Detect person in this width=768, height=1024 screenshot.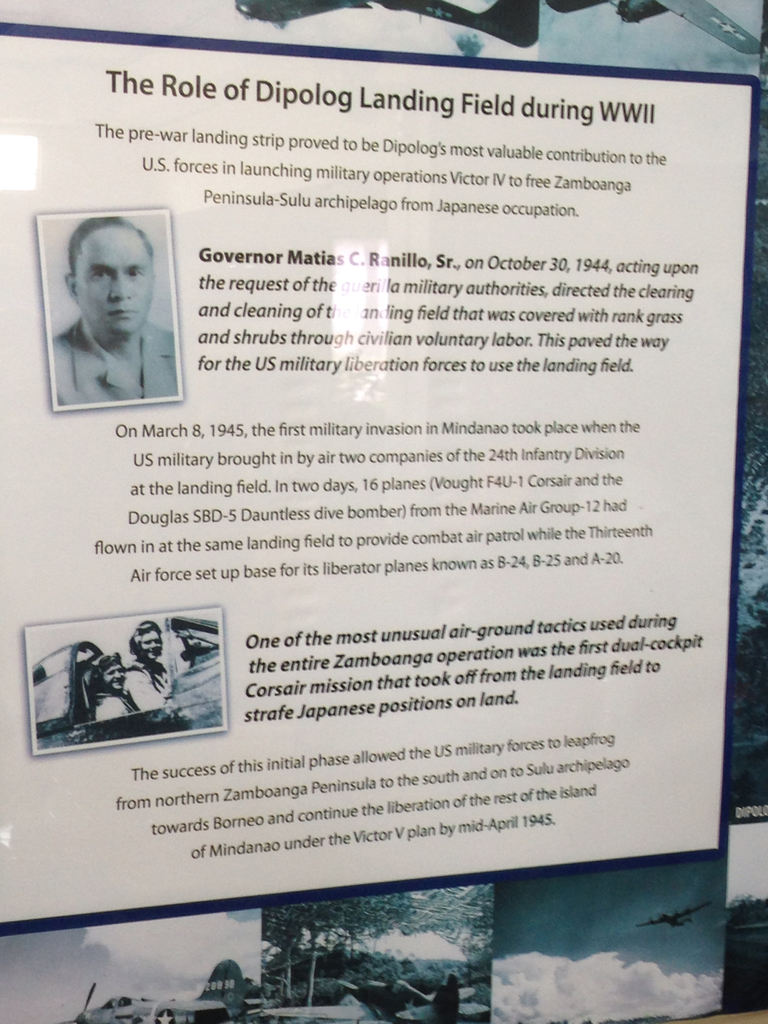
Detection: <region>124, 620, 173, 711</region>.
